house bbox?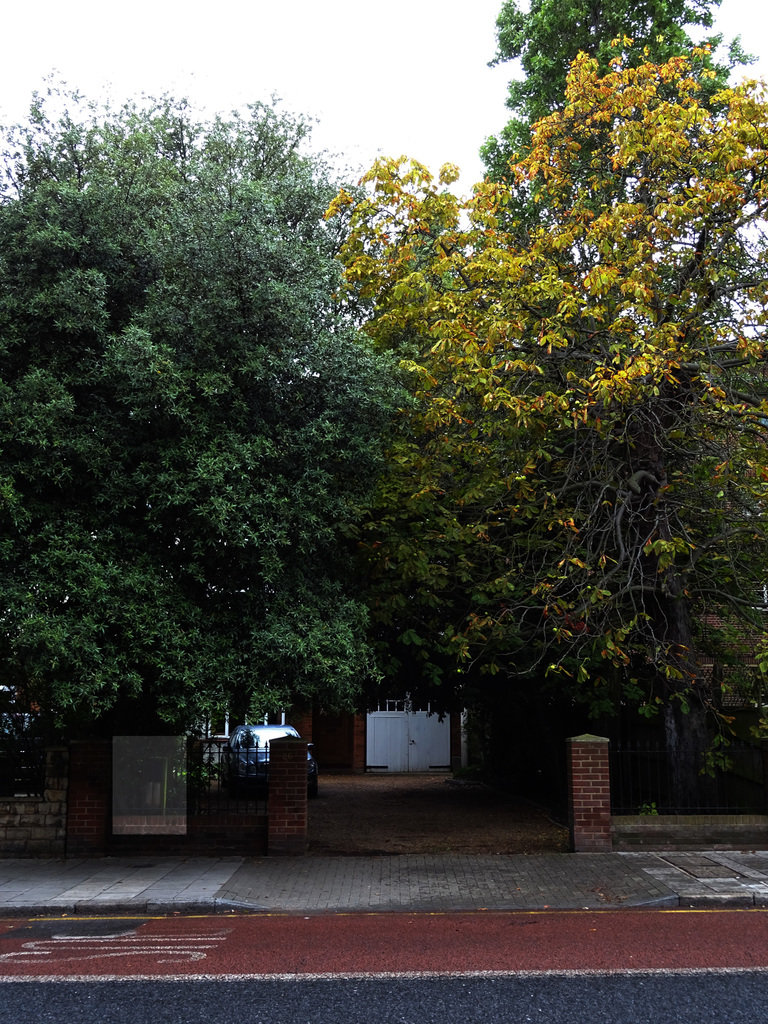
198/659/466/780
